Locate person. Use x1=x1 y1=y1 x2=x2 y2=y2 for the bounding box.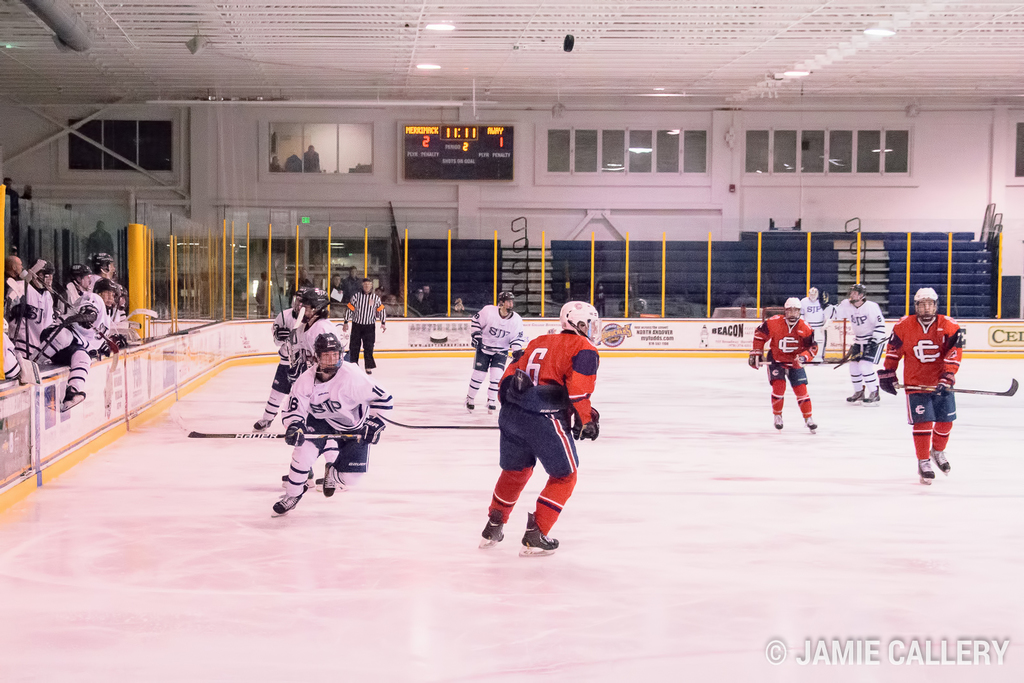
x1=250 y1=286 x2=314 y2=433.
